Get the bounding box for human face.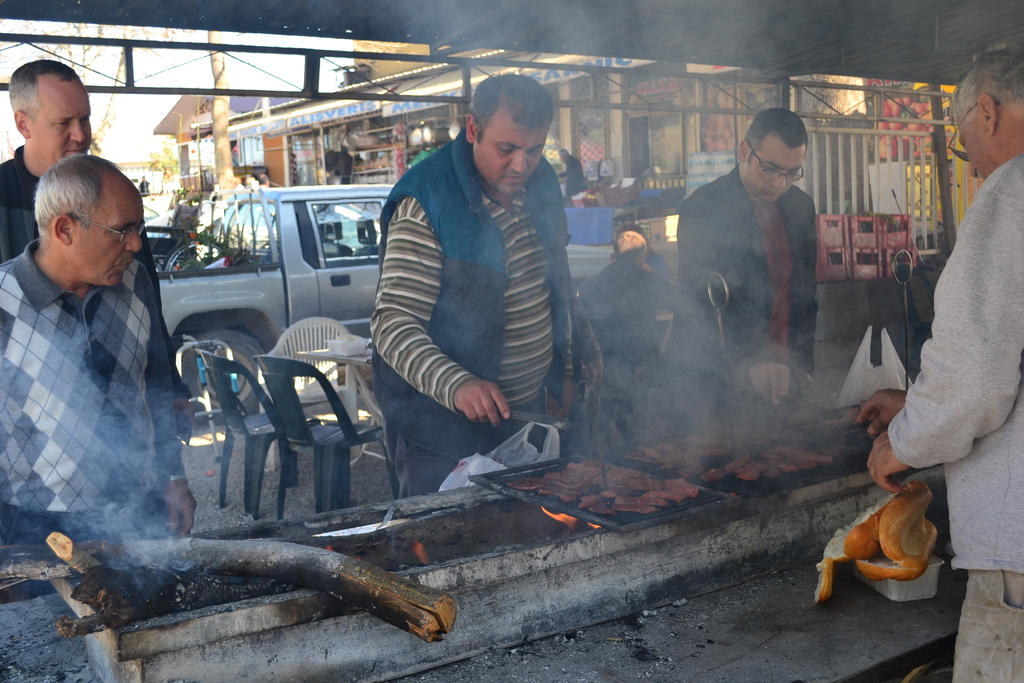
bbox(31, 78, 93, 167).
